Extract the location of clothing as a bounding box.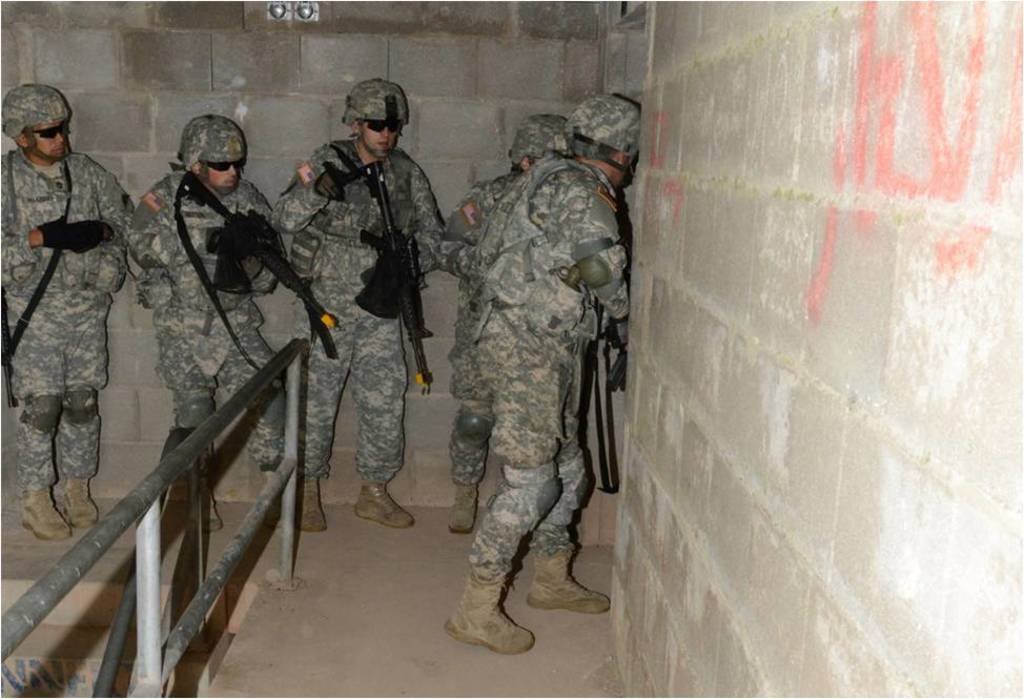
x1=269 y1=139 x2=444 y2=482.
